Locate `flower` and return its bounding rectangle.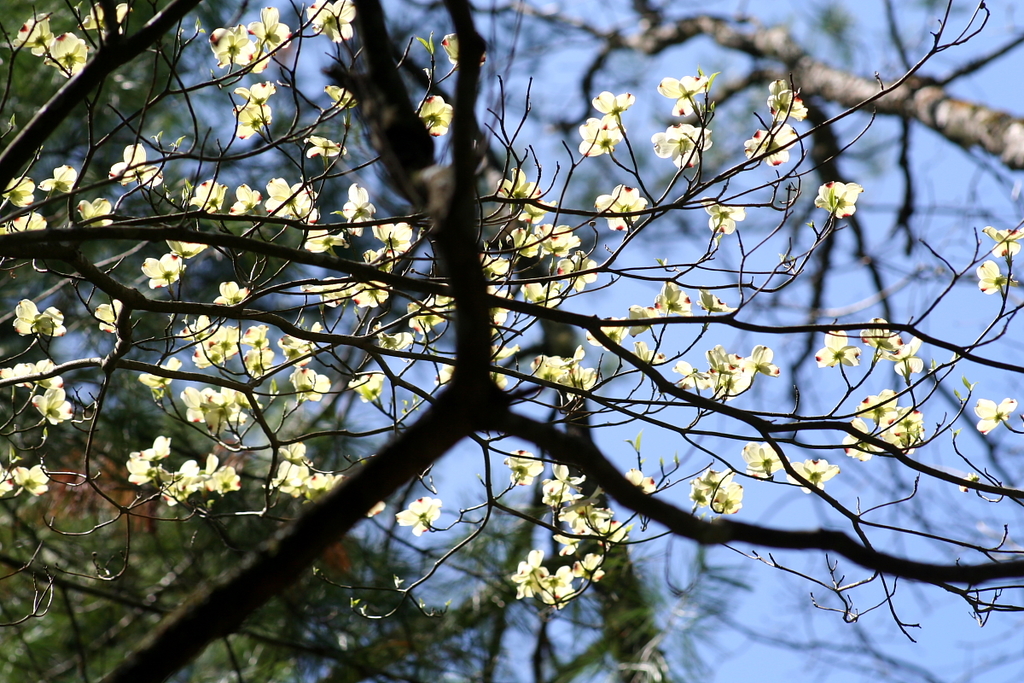
pyautogui.locateOnScreen(952, 467, 974, 491).
